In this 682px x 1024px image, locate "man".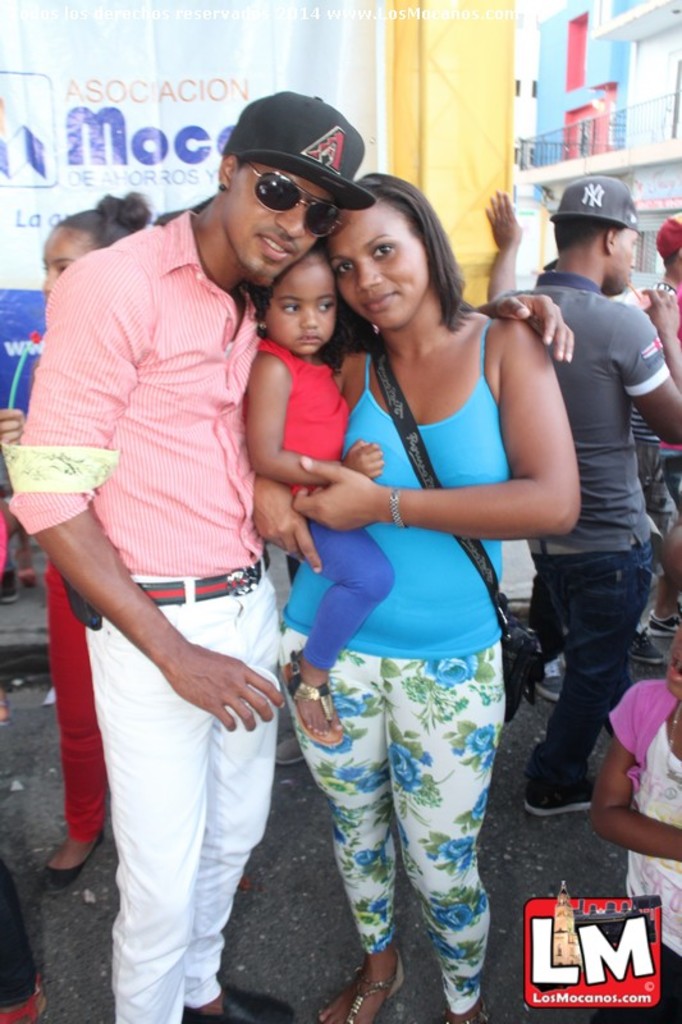
Bounding box: [0,97,386,1023].
